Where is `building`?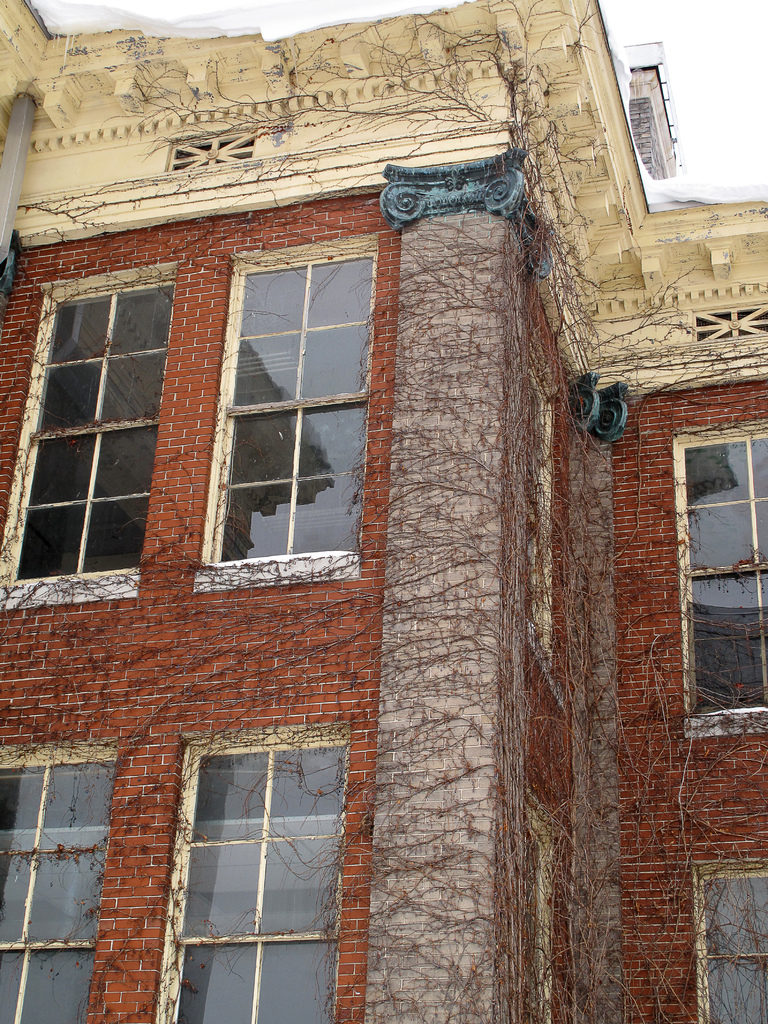
crop(0, 0, 767, 1023).
